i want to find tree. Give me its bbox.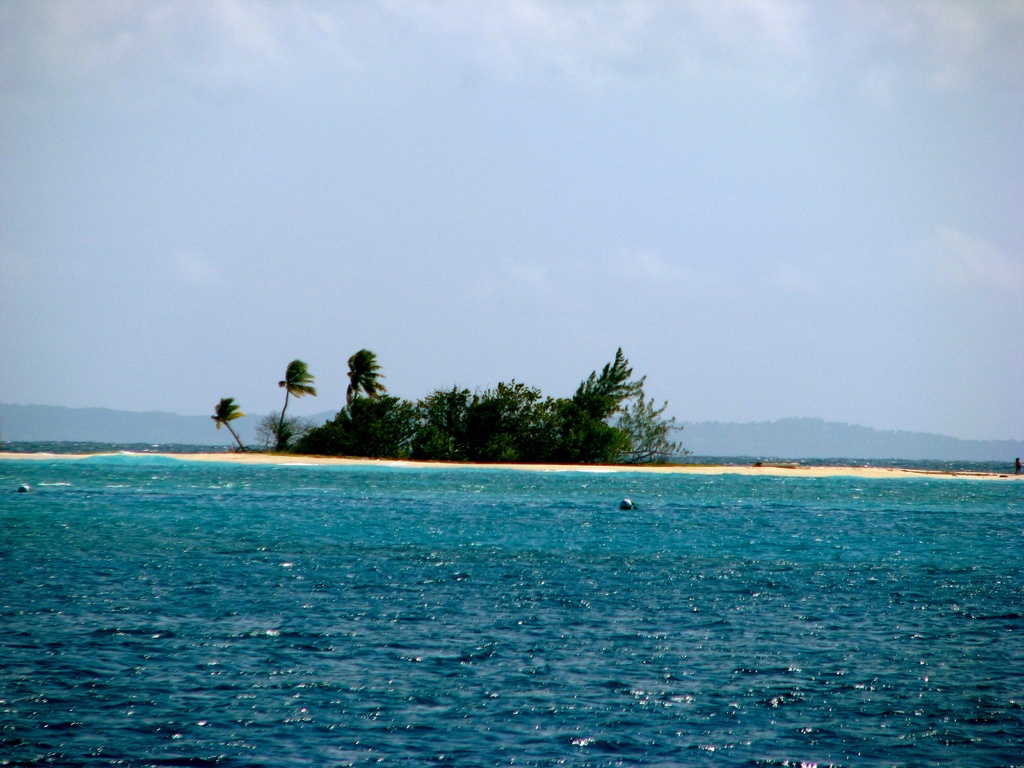
{"left": 345, "top": 348, "right": 391, "bottom": 417}.
